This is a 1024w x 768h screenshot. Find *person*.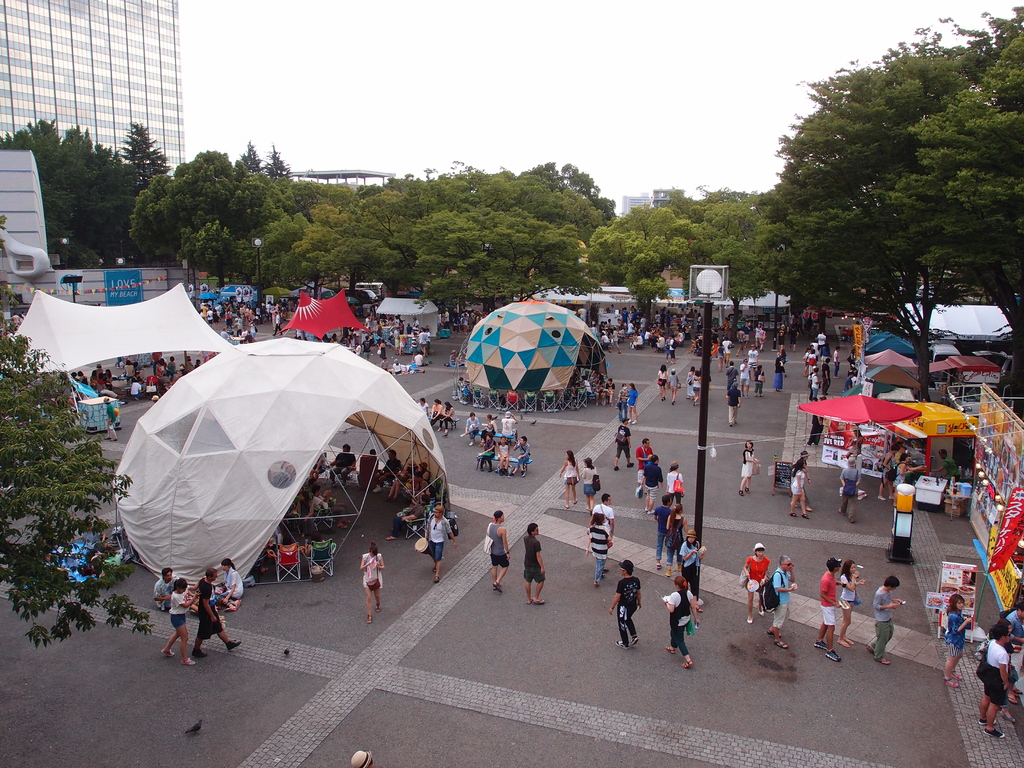
Bounding box: 429,401,450,431.
